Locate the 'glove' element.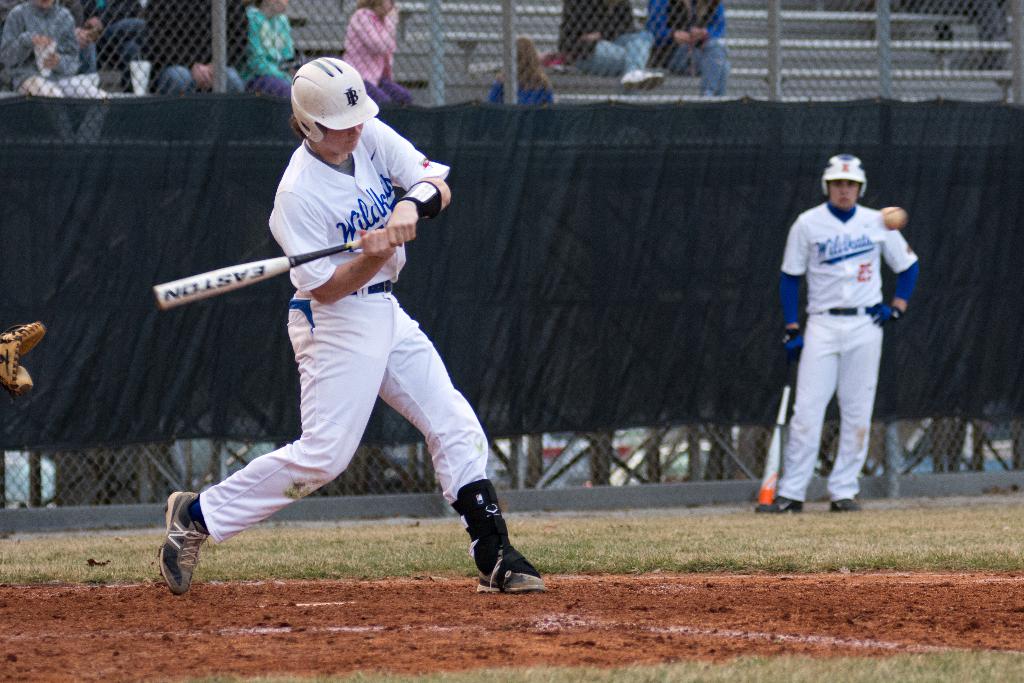
Element bbox: BBox(870, 302, 902, 329).
